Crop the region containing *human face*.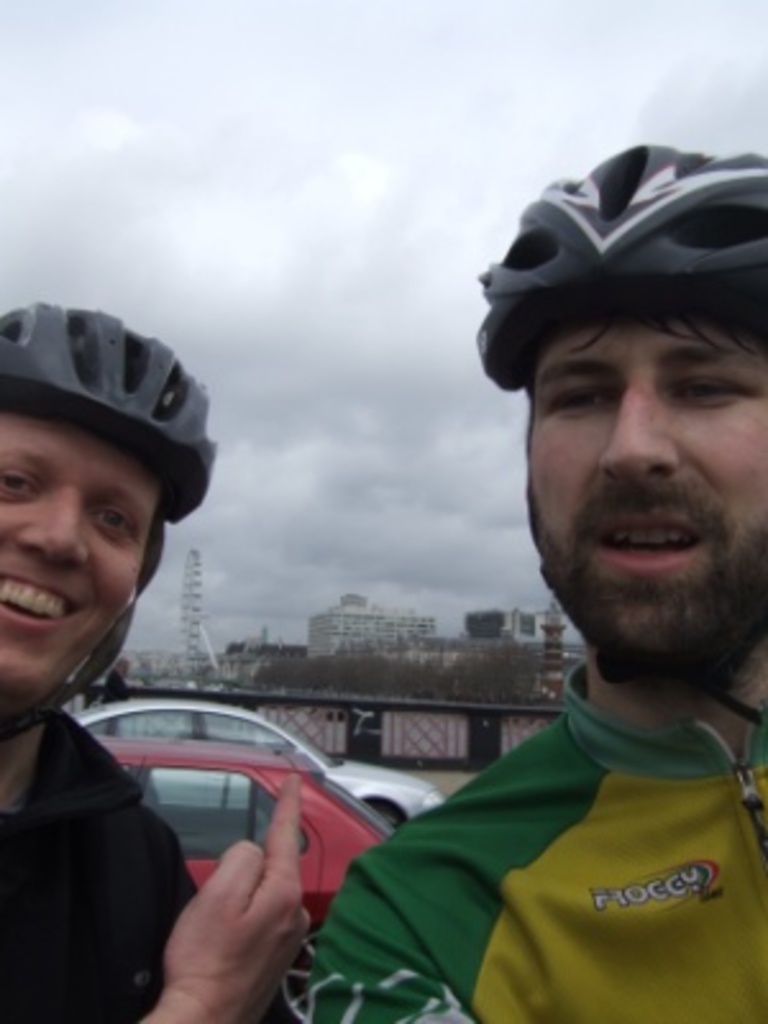
Crop region: l=0, t=407, r=159, b=707.
